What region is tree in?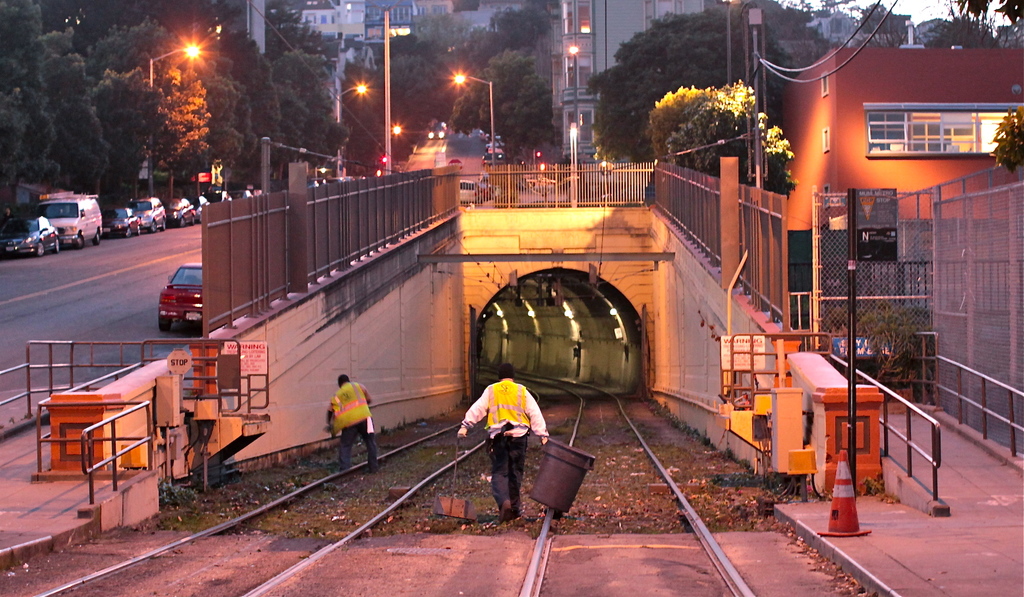
<region>988, 97, 1023, 168</region>.
